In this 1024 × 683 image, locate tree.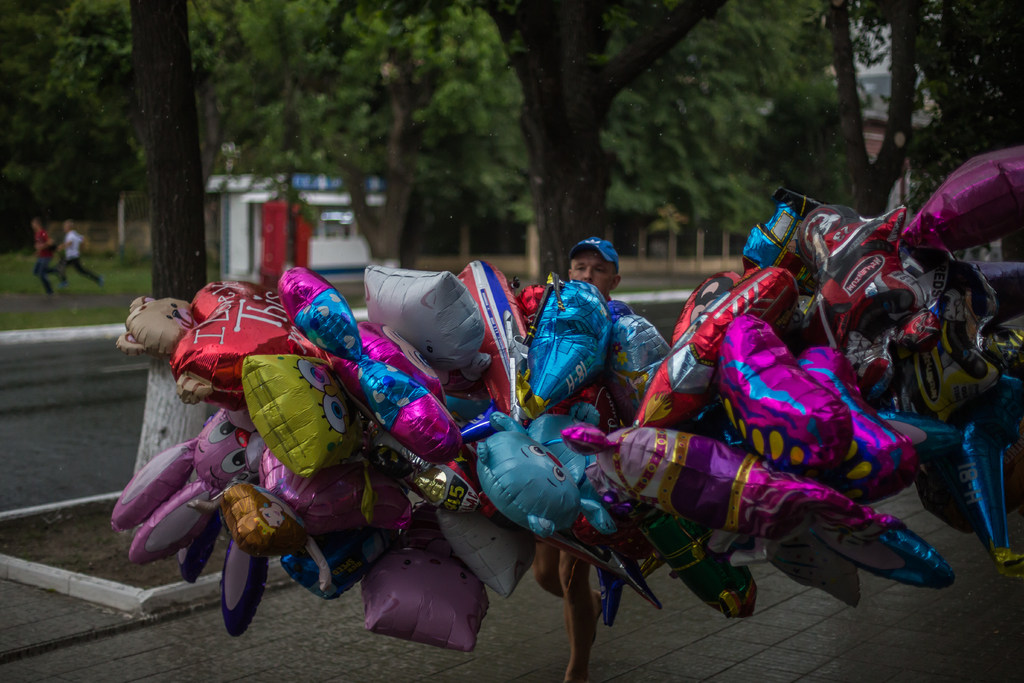
Bounding box: (x1=0, y1=0, x2=234, y2=482).
